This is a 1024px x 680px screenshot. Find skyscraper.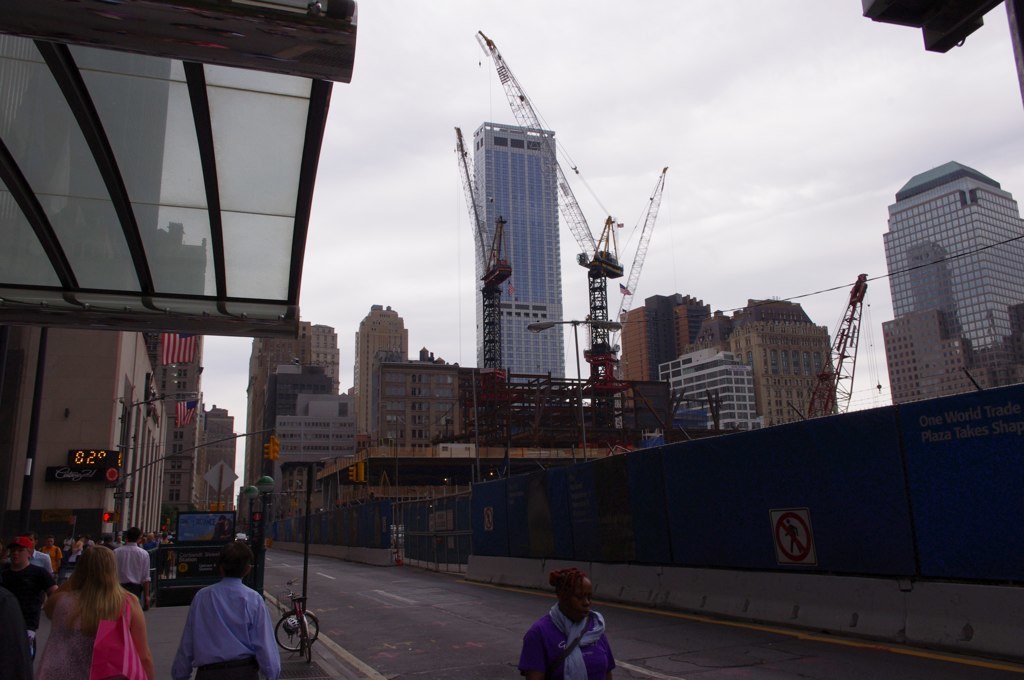
Bounding box: Rect(873, 145, 1015, 398).
